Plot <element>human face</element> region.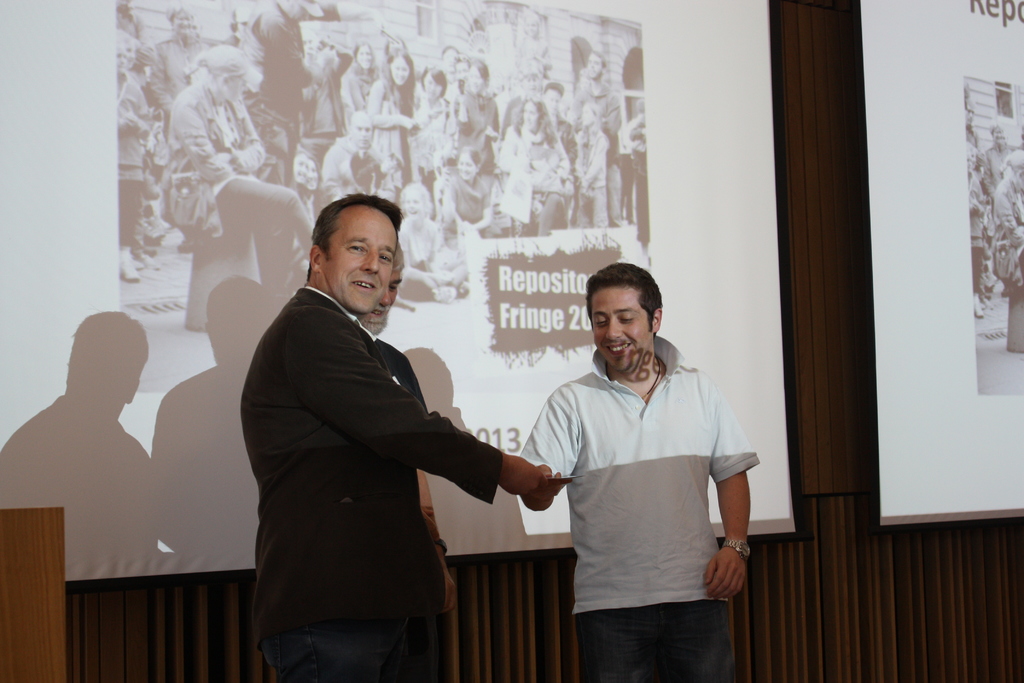
Plotted at [444, 49, 459, 69].
